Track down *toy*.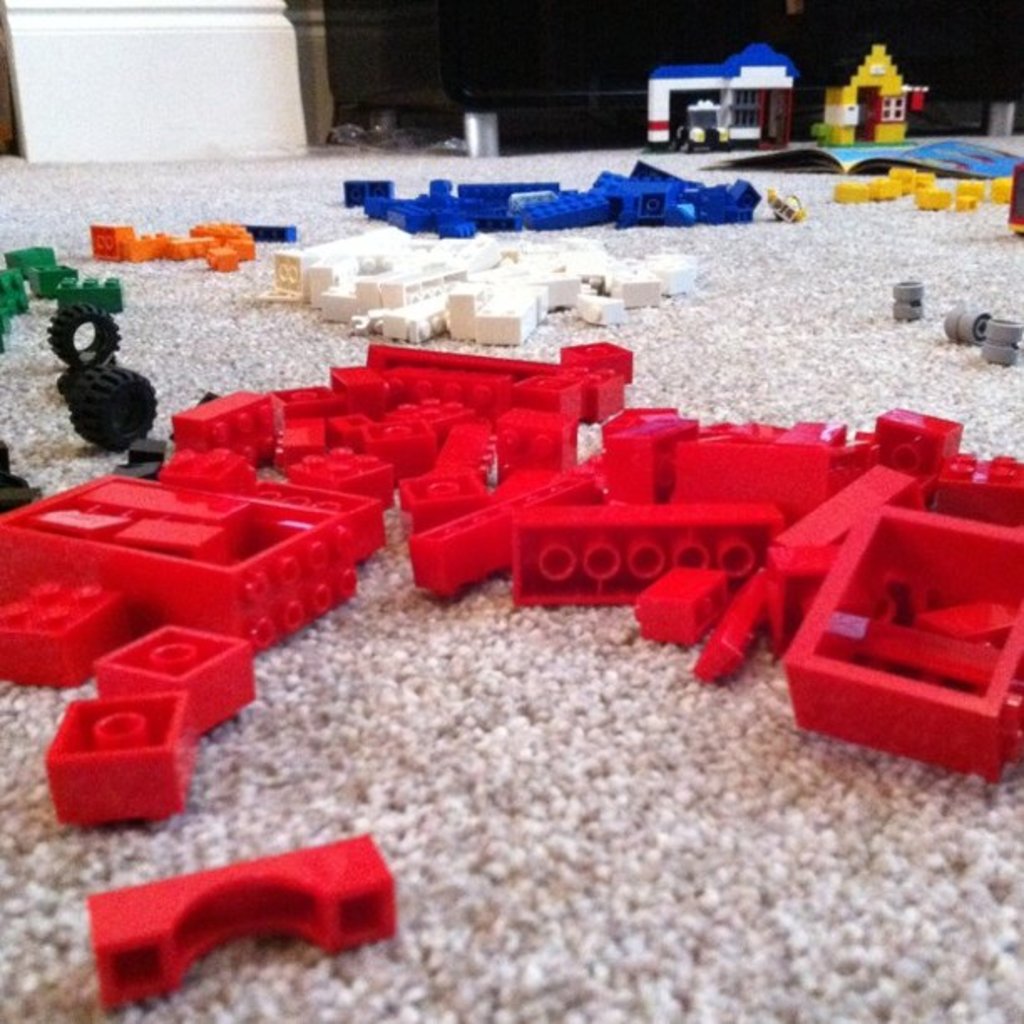
Tracked to 942/301/989/346.
